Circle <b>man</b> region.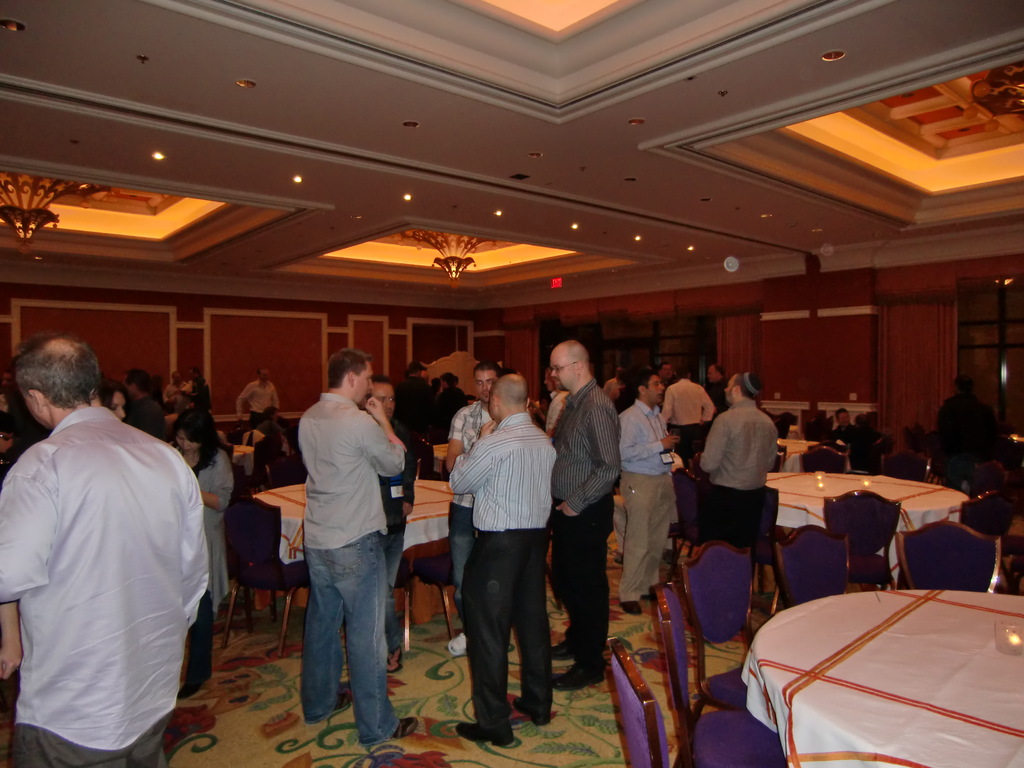
Region: 612:369:633:413.
